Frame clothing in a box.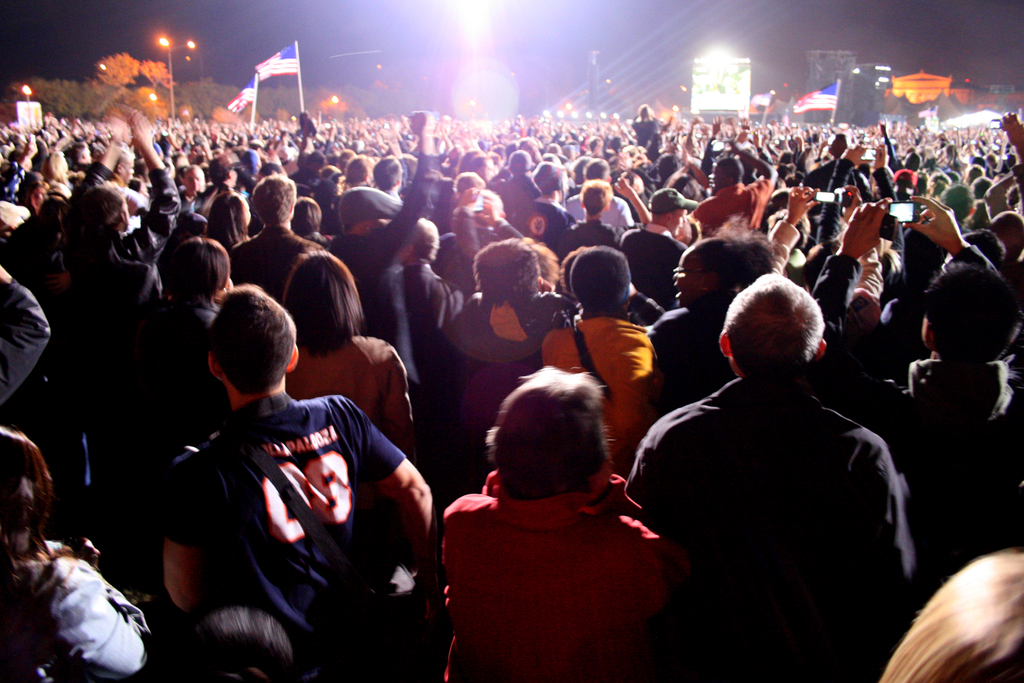
bbox(436, 284, 608, 482).
